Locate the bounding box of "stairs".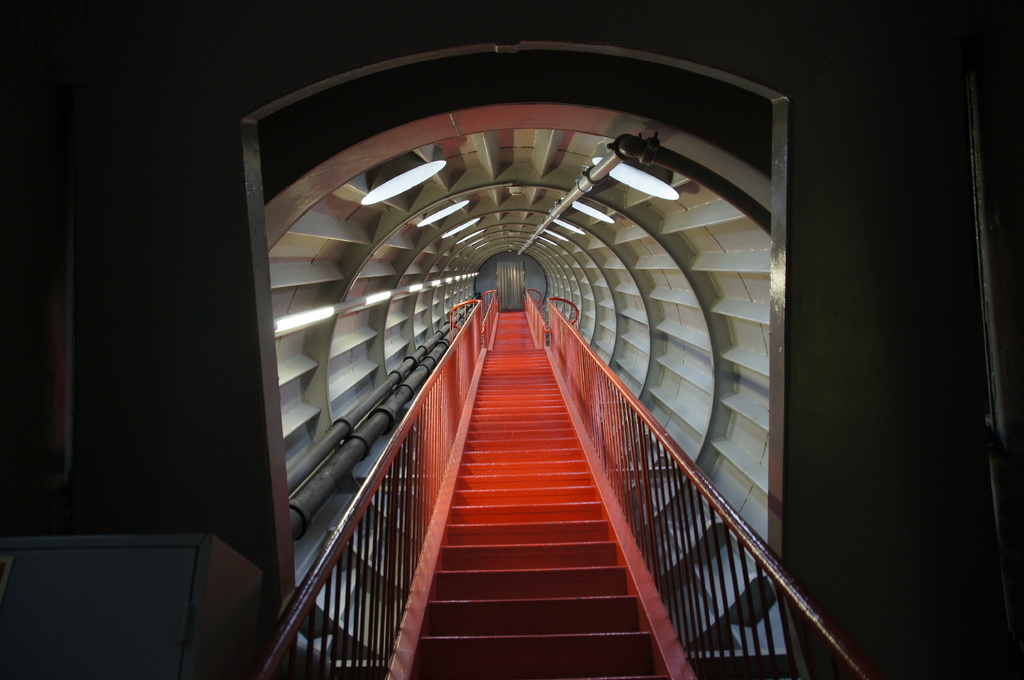
Bounding box: bbox=[388, 306, 698, 679].
